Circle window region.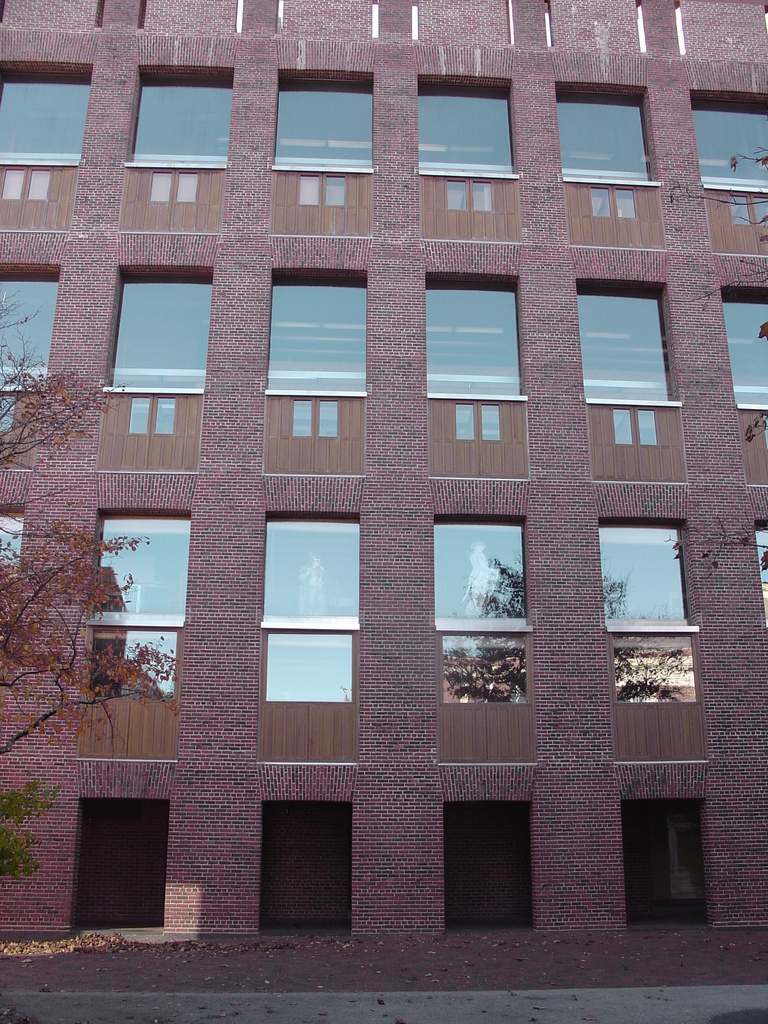
Region: {"left": 555, "top": 92, "right": 644, "bottom": 186}.
